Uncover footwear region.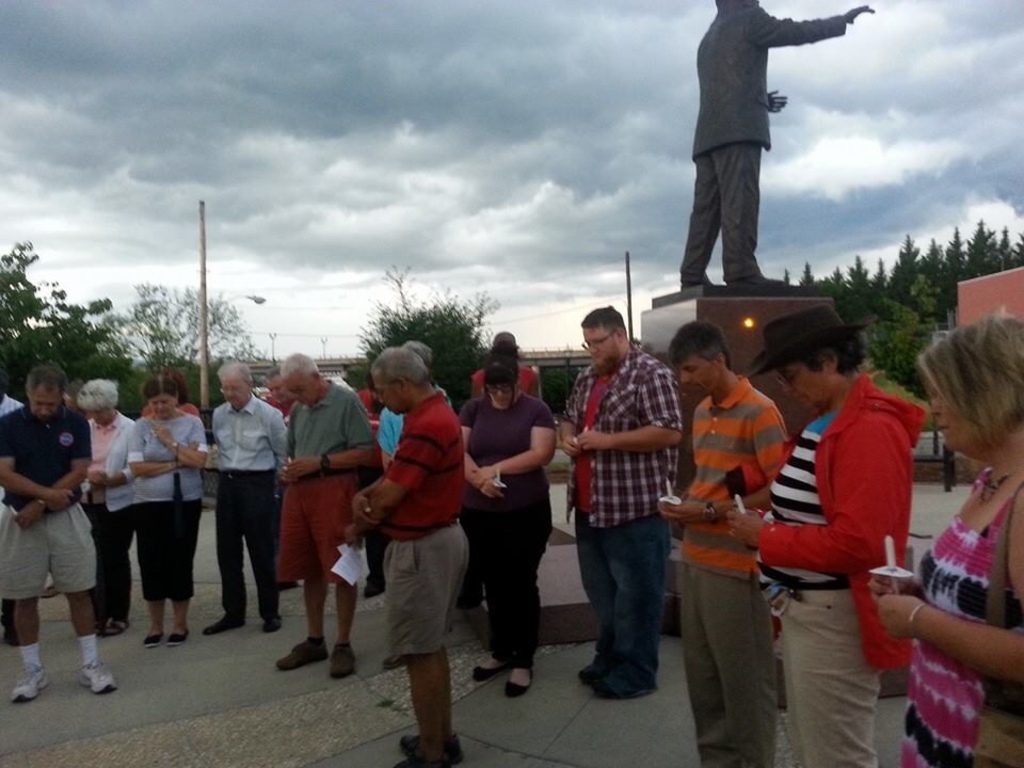
Uncovered: 144/628/163/645.
